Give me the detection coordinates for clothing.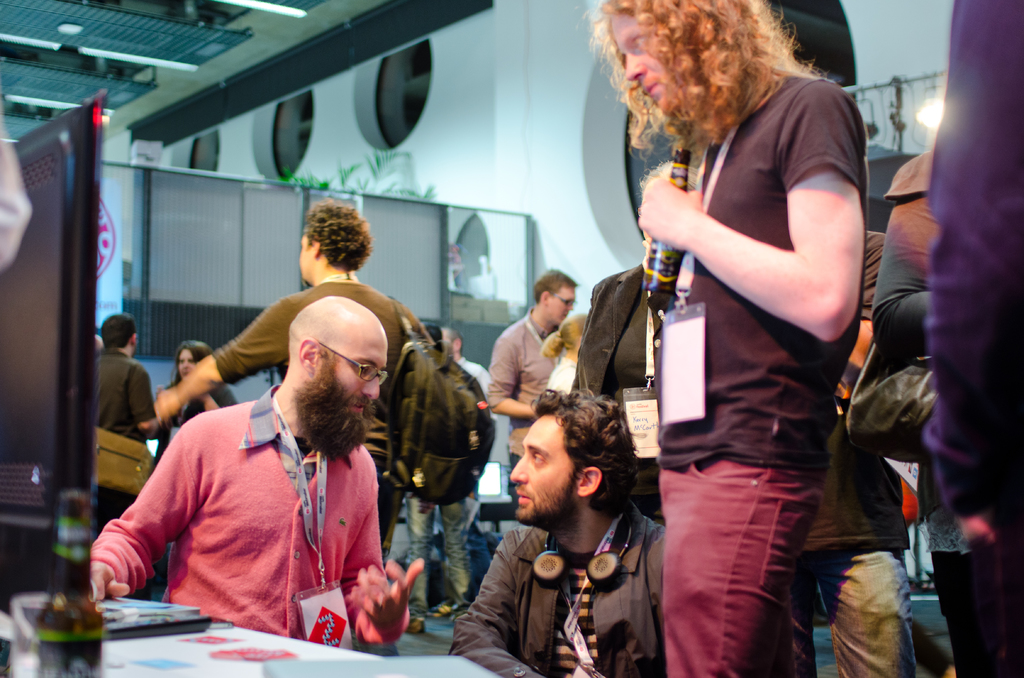
BBox(448, 497, 668, 677).
